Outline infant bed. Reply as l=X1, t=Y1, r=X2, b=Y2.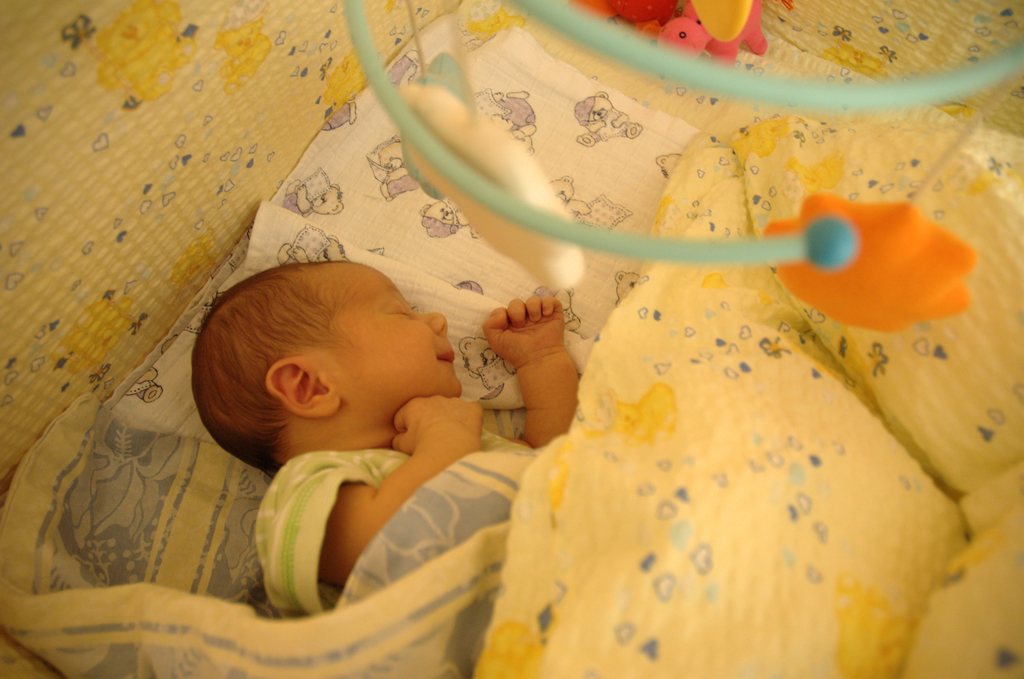
l=0, t=0, r=1023, b=678.
